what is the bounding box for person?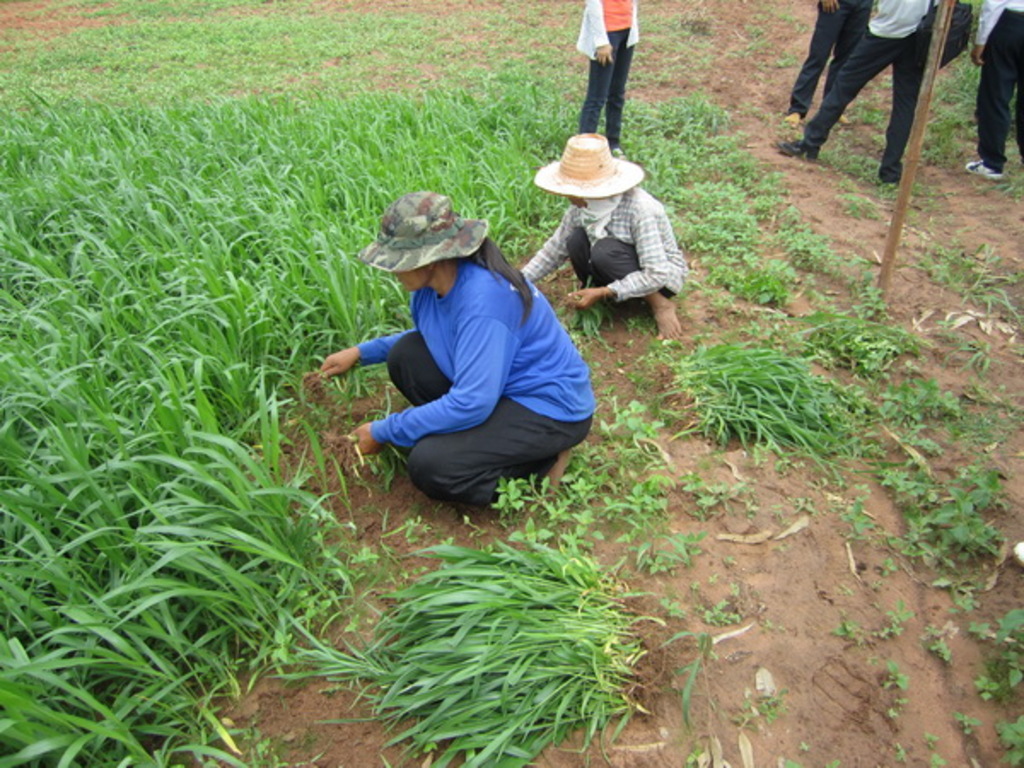
select_region(521, 126, 686, 336).
